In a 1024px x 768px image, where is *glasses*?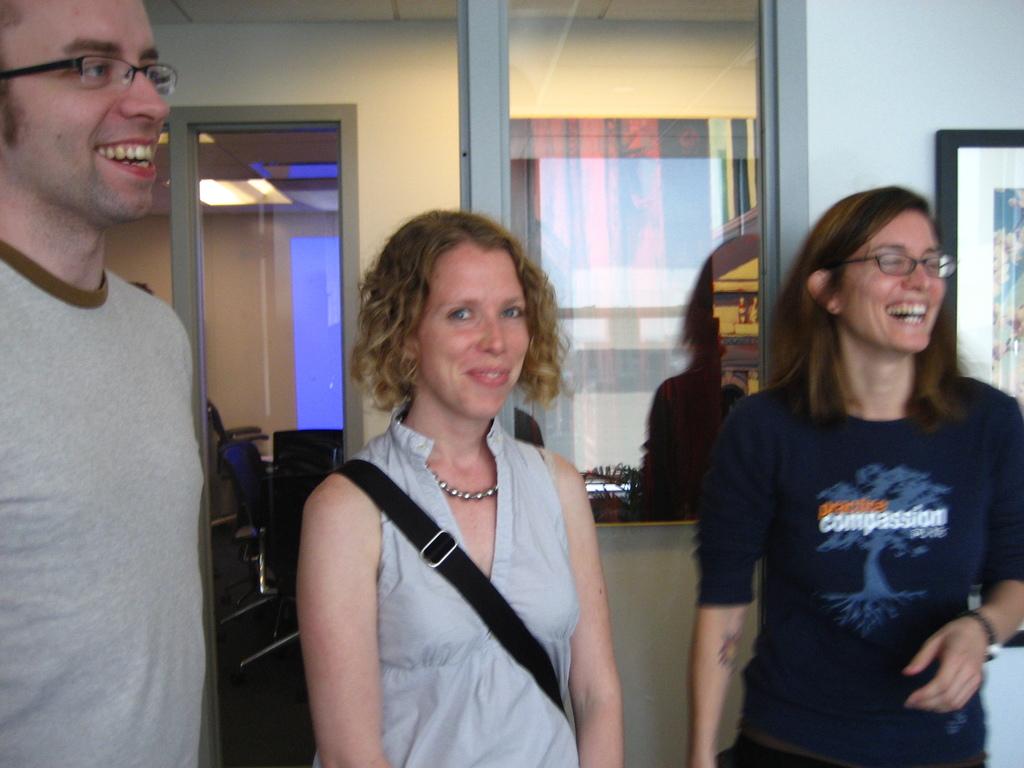
824,253,956,280.
